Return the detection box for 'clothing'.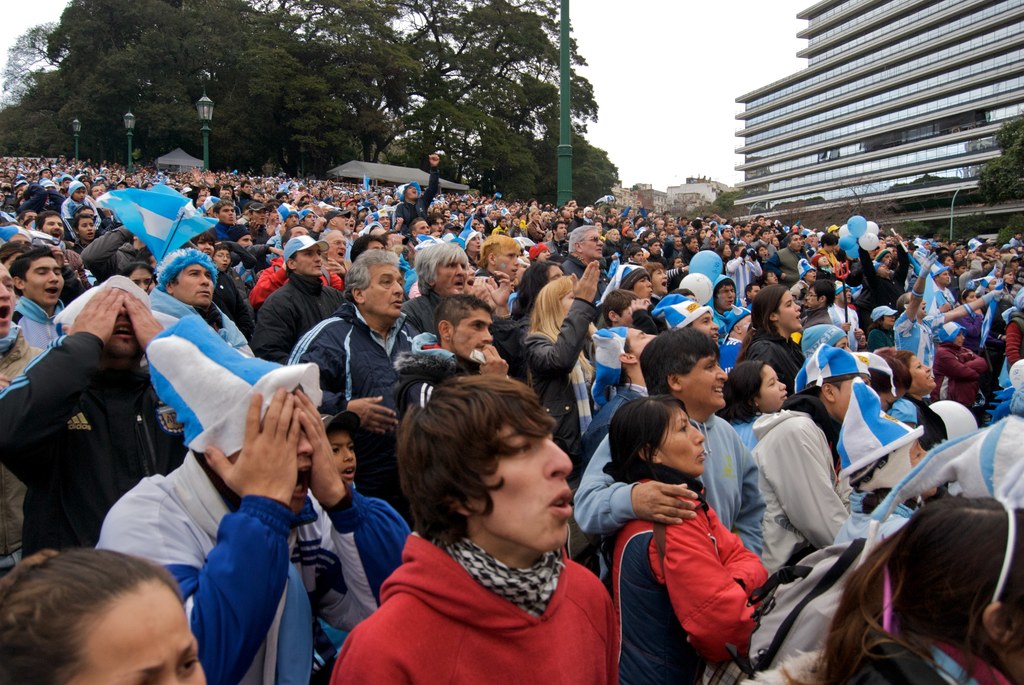
[62,243,93,290].
